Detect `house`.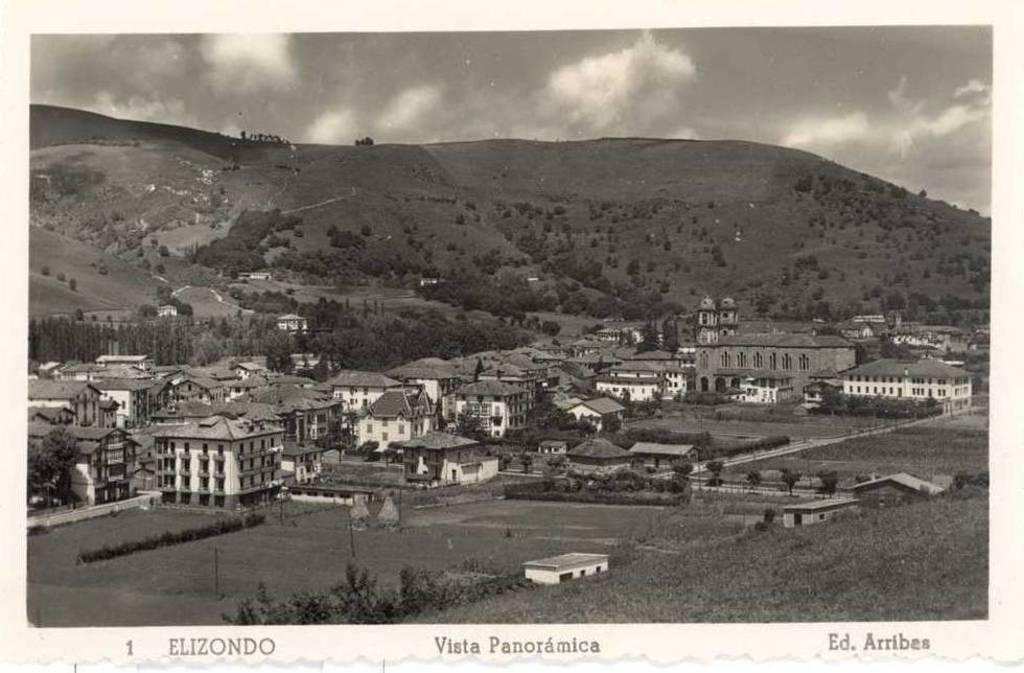
Detected at bbox=[13, 417, 143, 503].
